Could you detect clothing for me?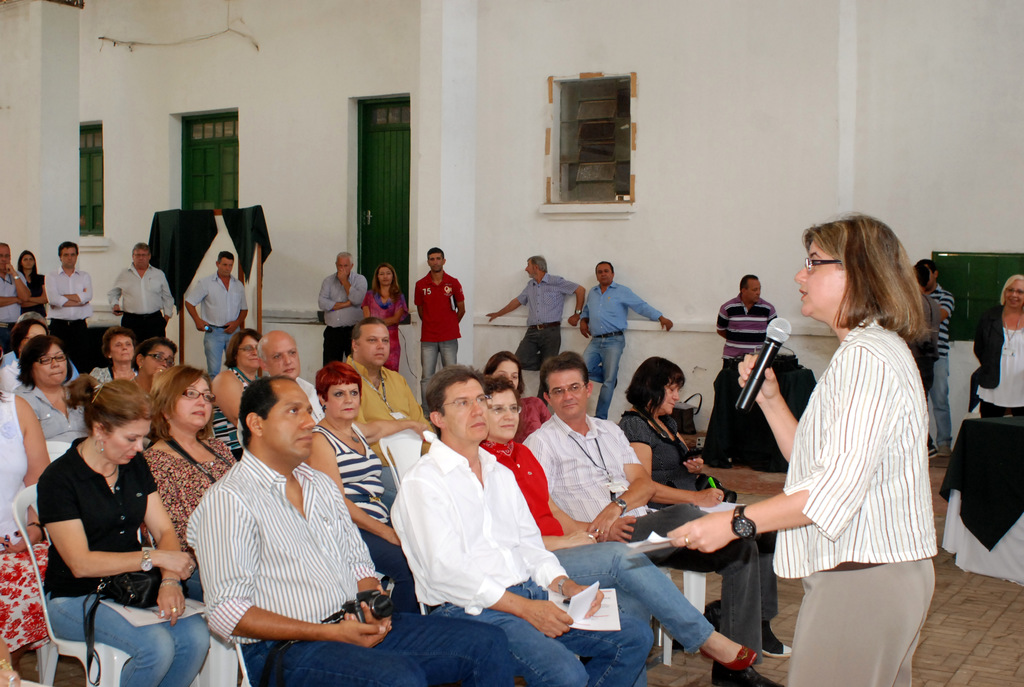
Detection result: <region>47, 266, 91, 363</region>.
